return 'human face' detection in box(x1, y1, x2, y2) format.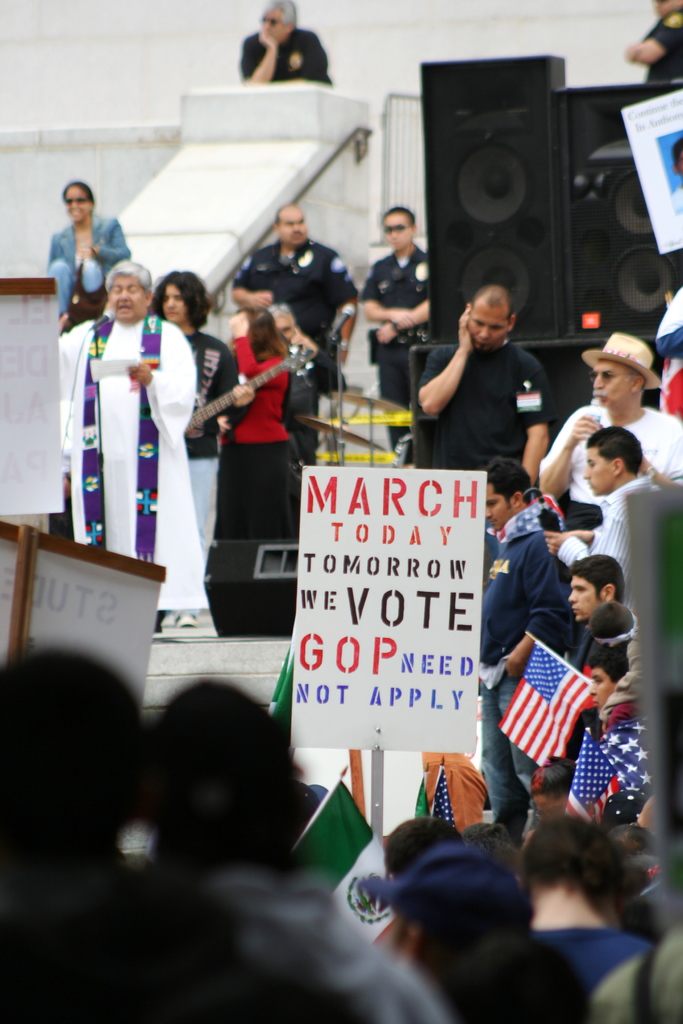
box(468, 299, 508, 353).
